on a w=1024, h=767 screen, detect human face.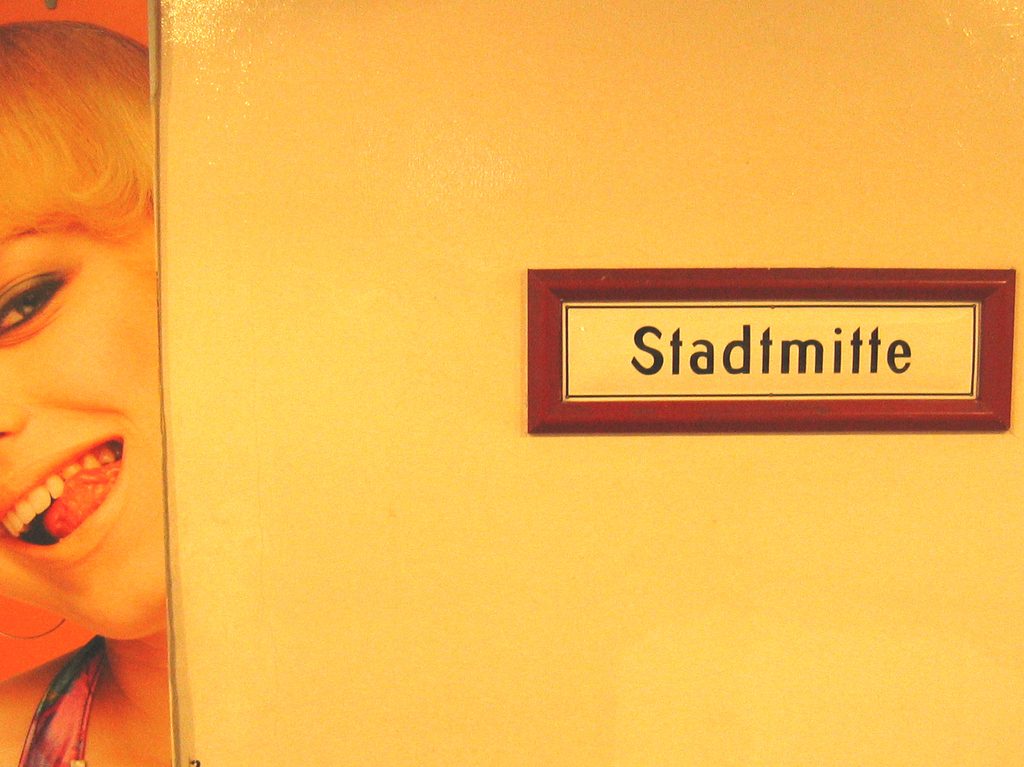
select_region(0, 222, 164, 638).
